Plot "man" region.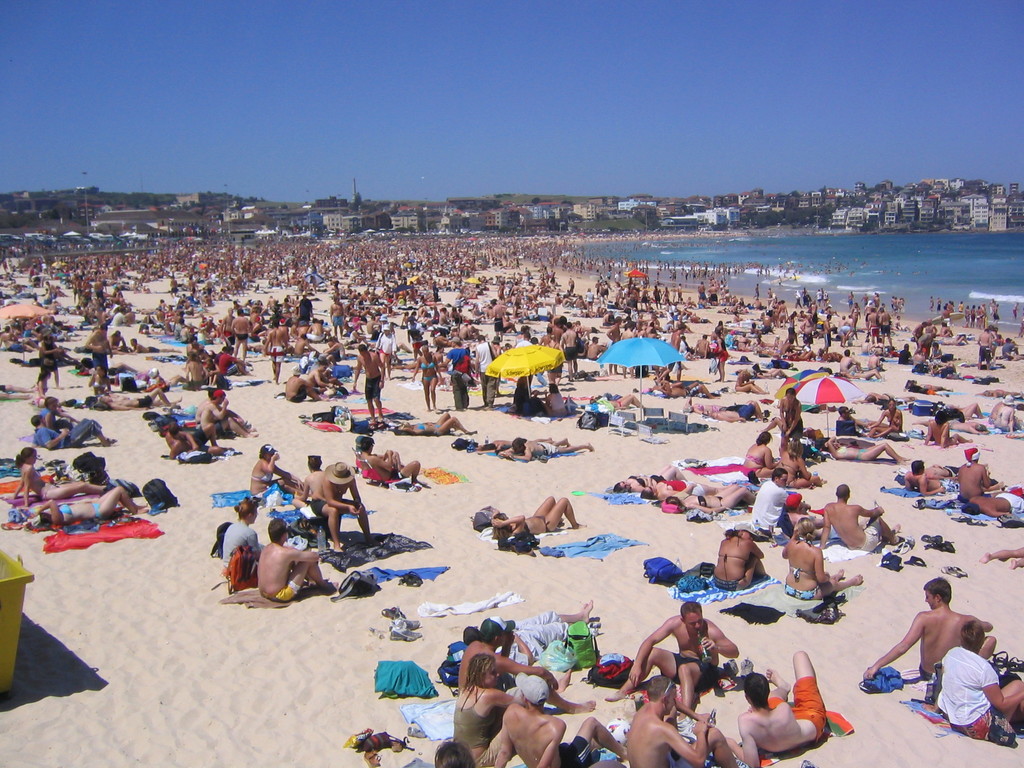
Plotted at BBox(1012, 299, 1018, 319).
